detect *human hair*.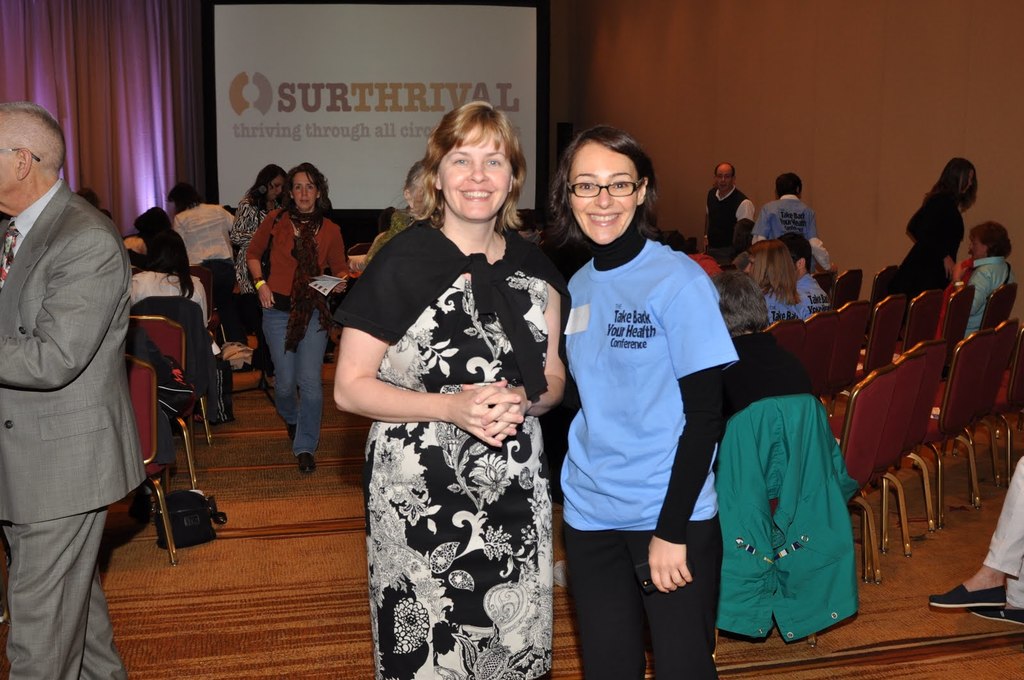
Detected at 409, 101, 531, 236.
